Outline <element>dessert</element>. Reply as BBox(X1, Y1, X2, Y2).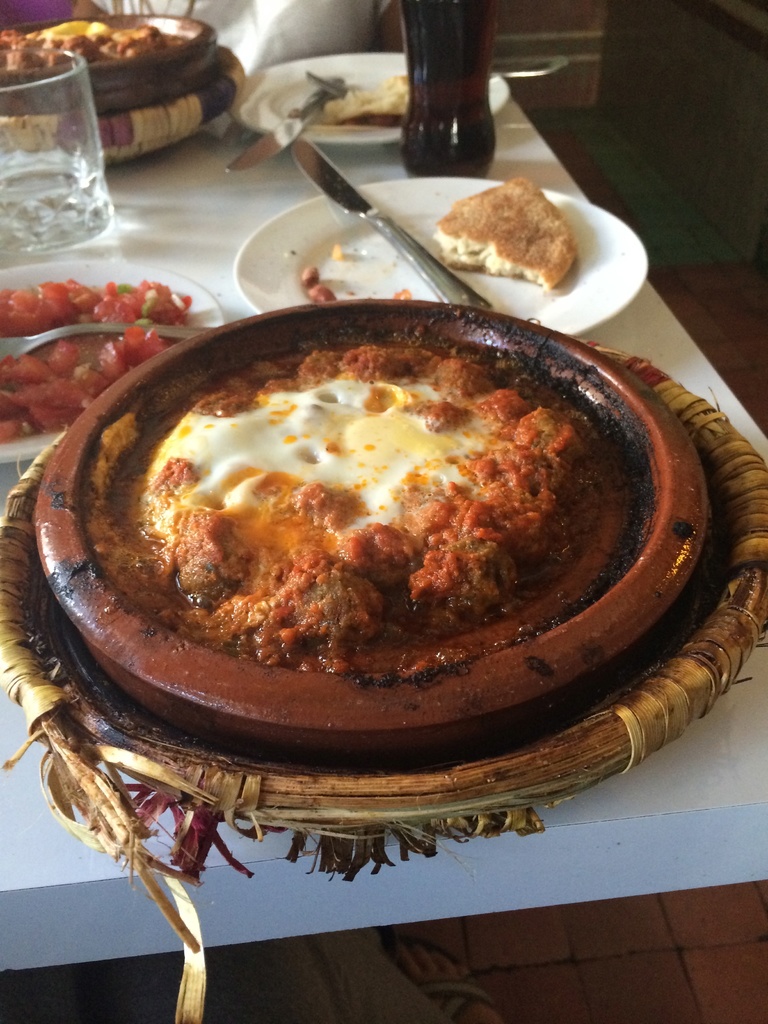
BBox(0, 19, 189, 71).
